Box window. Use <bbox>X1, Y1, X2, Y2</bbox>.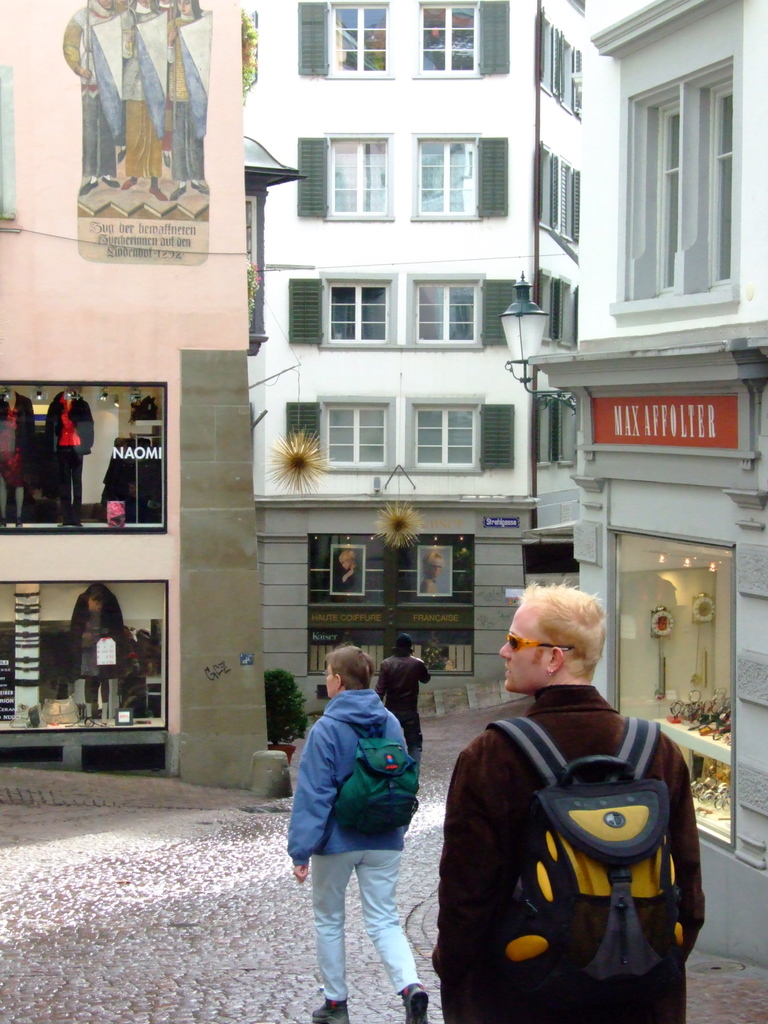
<bbox>483, 405, 515, 470</bbox>.
